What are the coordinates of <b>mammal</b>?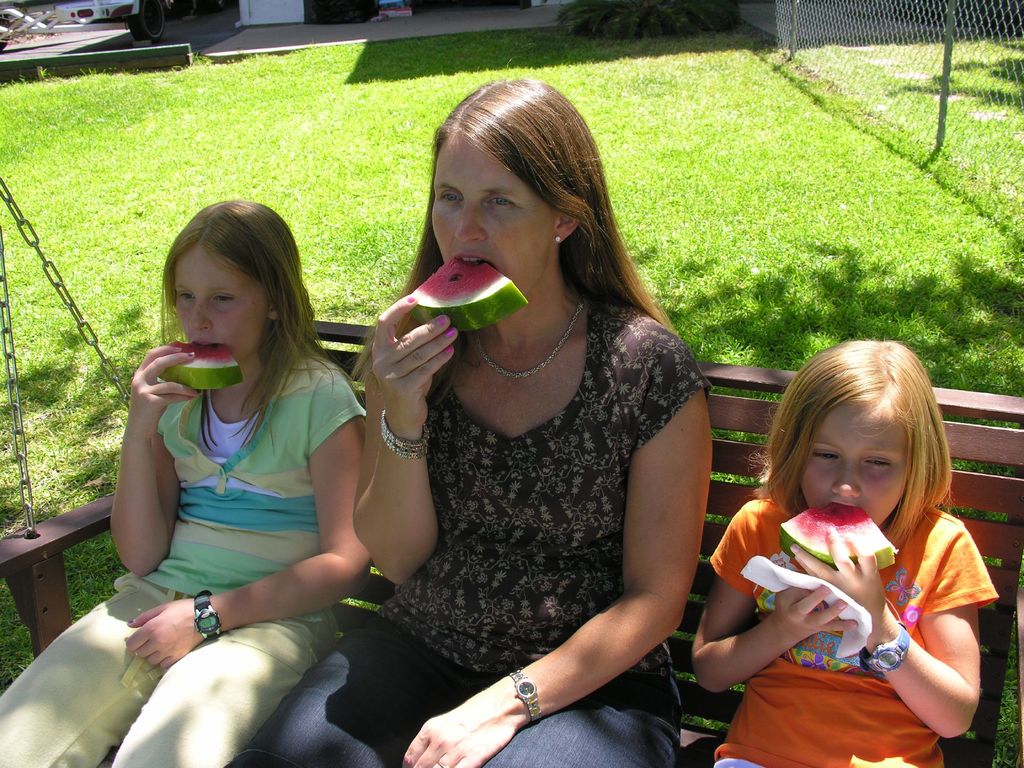
box=[224, 90, 711, 767].
